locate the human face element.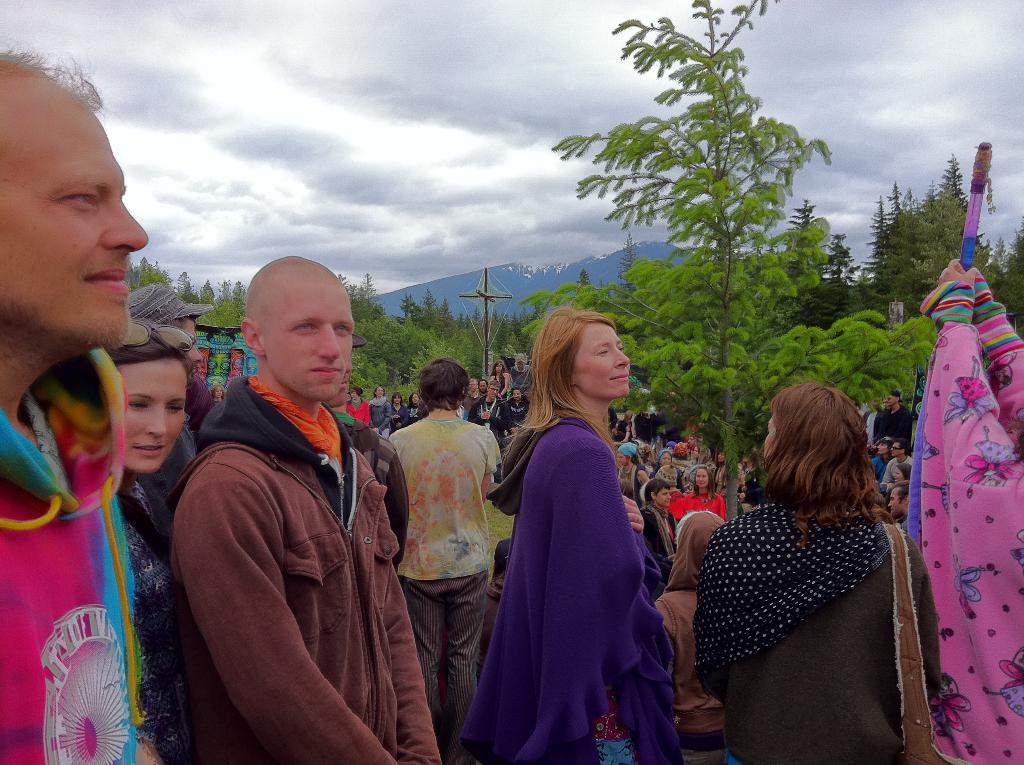
Element bbox: crop(890, 442, 903, 456).
